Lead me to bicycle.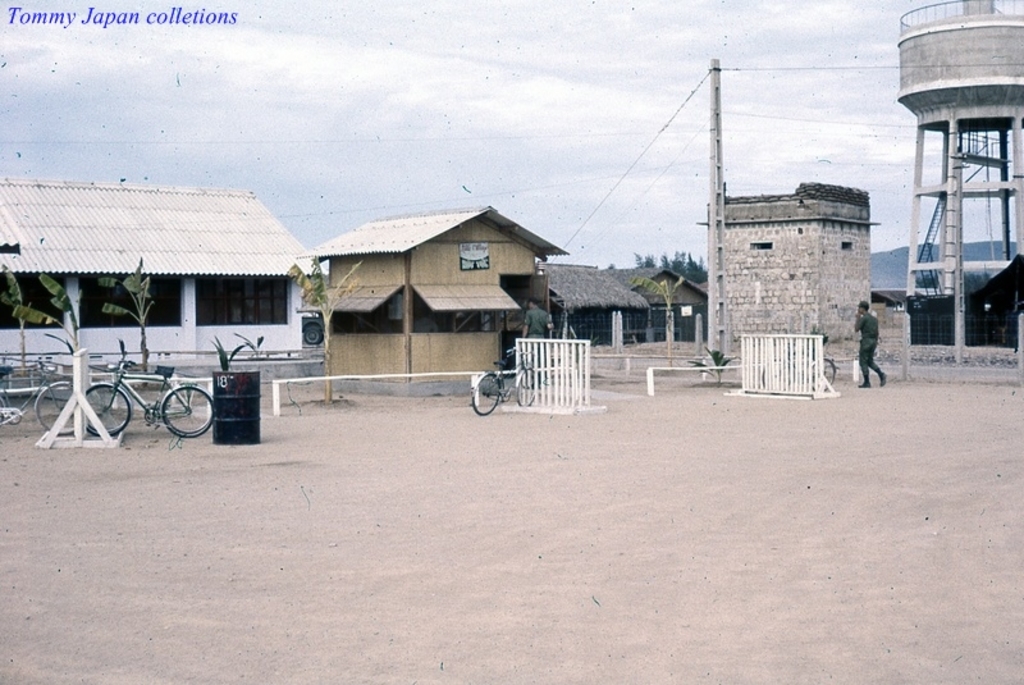
Lead to {"left": 468, "top": 343, "right": 539, "bottom": 417}.
